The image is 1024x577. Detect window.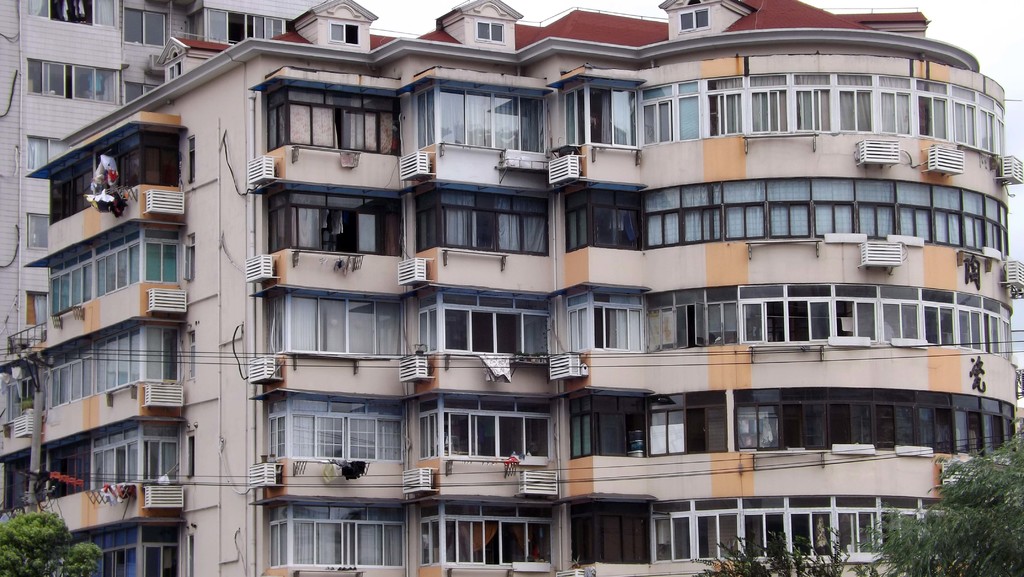
Detection: [left=257, top=291, right=414, bottom=361].
